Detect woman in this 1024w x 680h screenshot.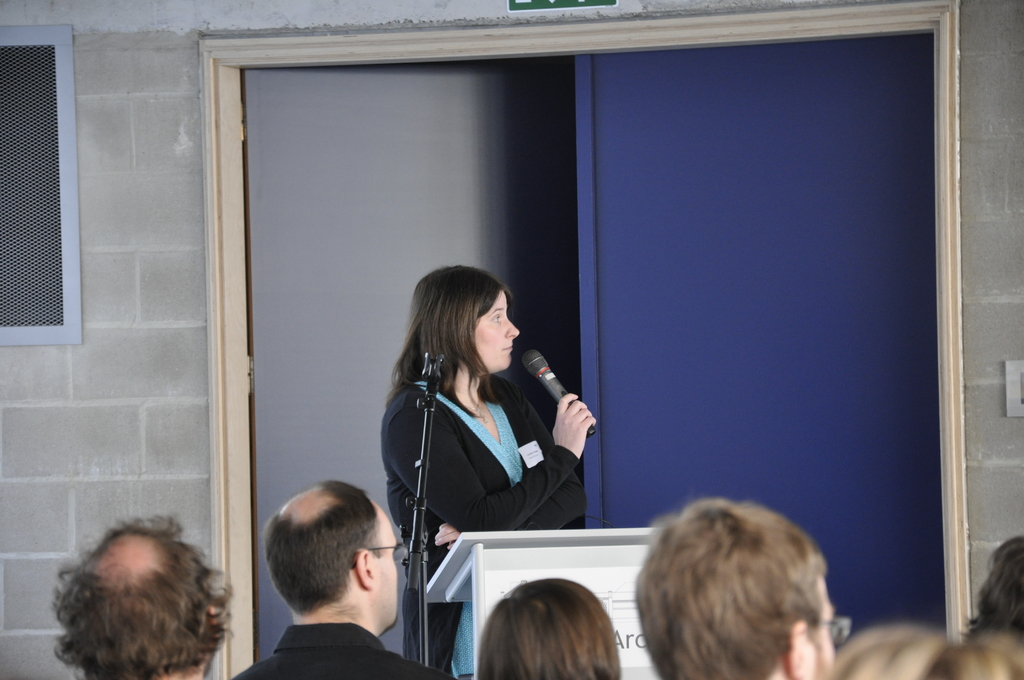
Detection: pyautogui.locateOnScreen(473, 578, 624, 679).
